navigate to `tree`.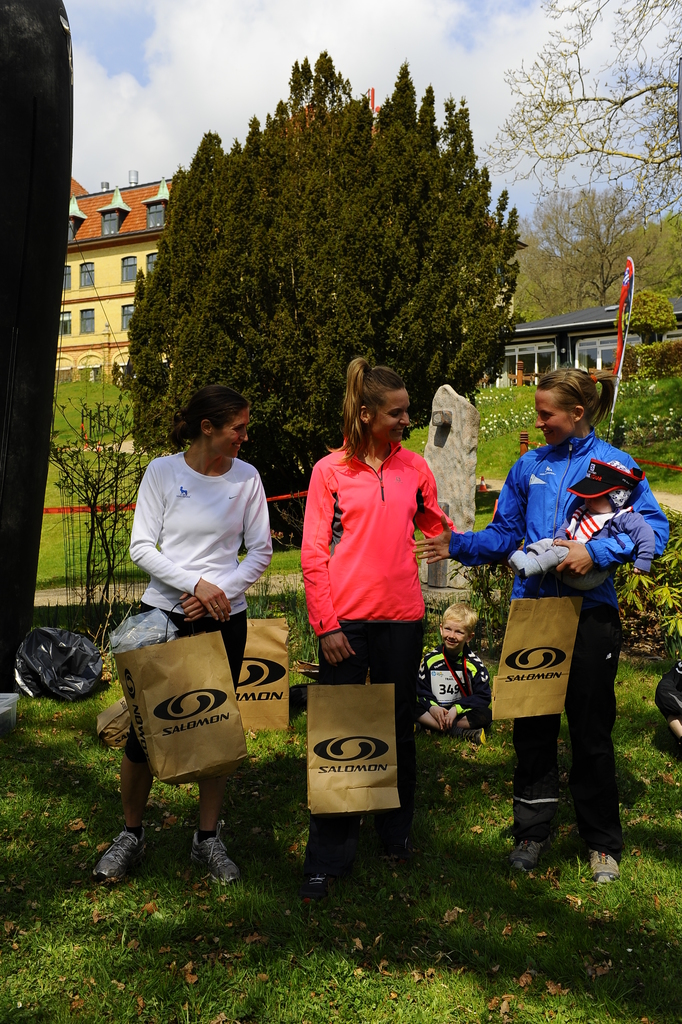
Navigation target: detection(535, 188, 658, 305).
